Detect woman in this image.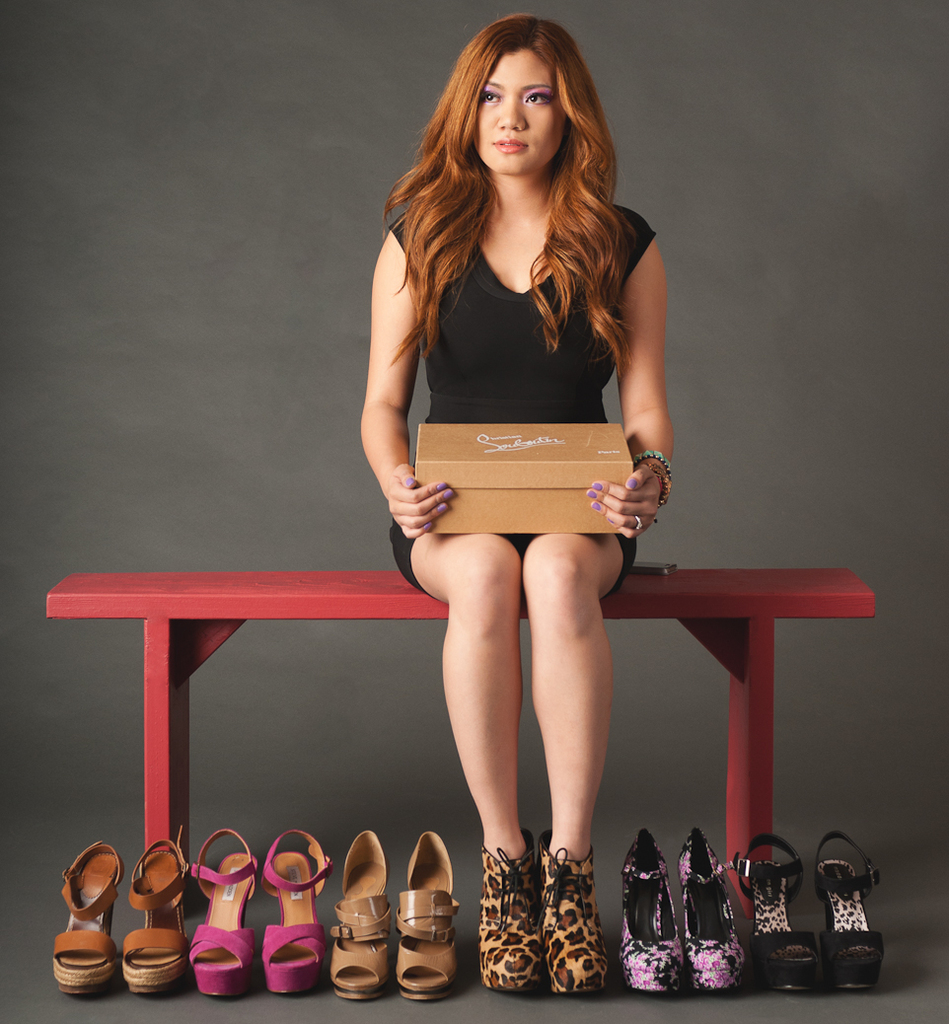
Detection: <bbox>359, 16, 670, 997</bbox>.
